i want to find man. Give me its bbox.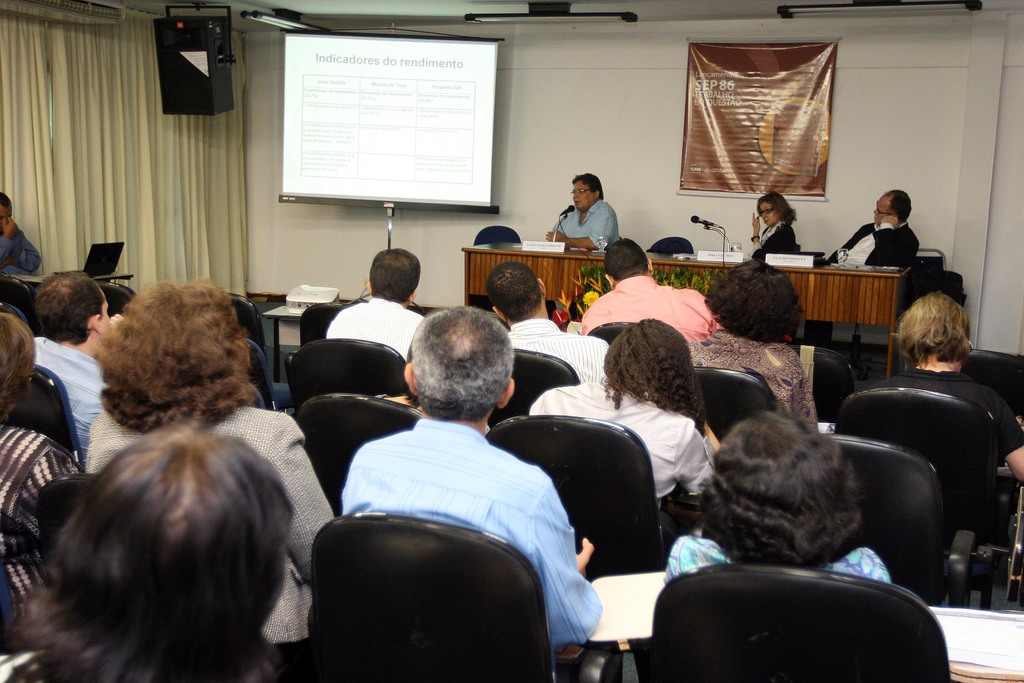
(314, 324, 605, 665).
